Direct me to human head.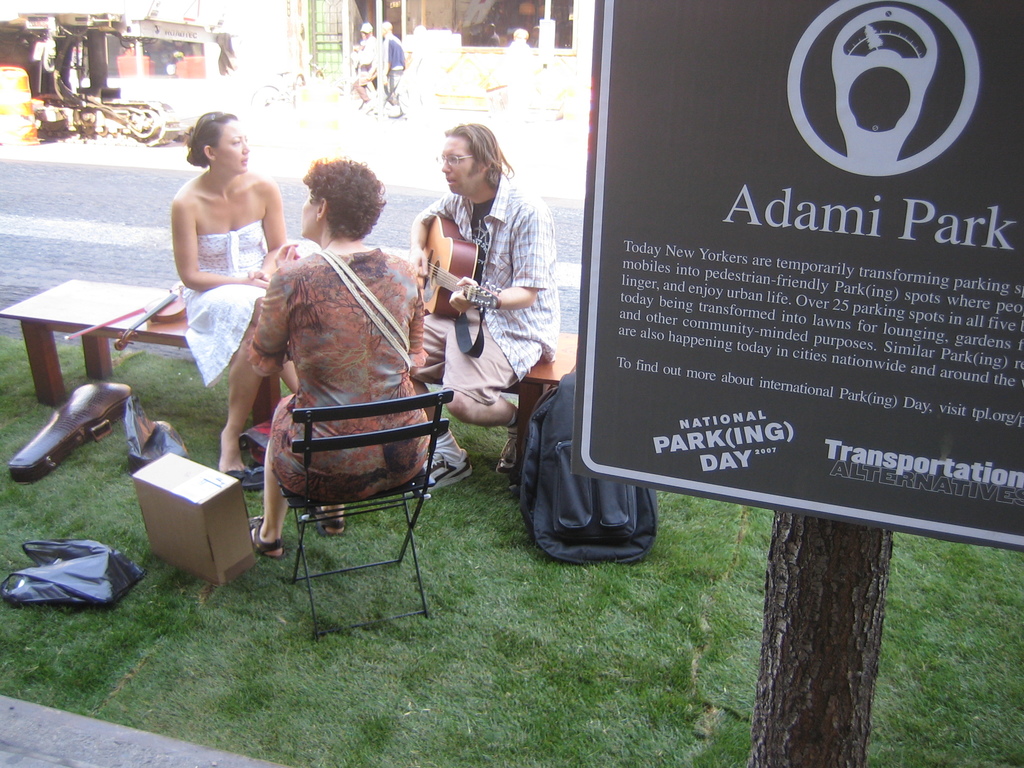
Direction: [left=430, top=117, right=509, bottom=202].
